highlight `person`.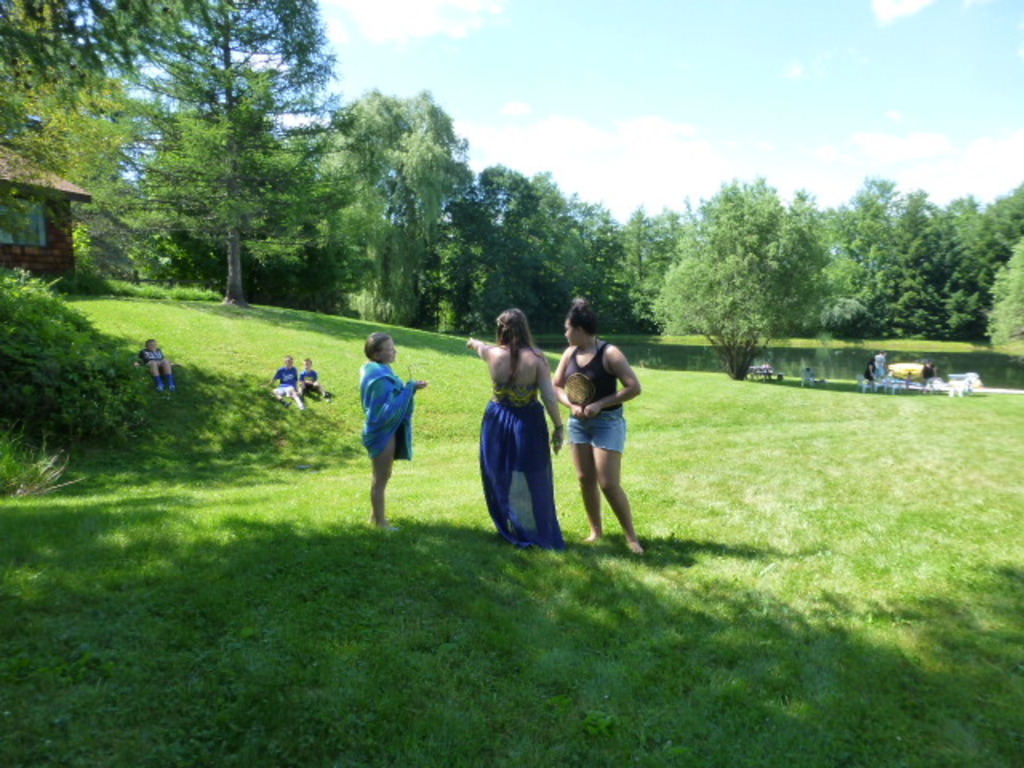
Highlighted region: [294,354,326,400].
